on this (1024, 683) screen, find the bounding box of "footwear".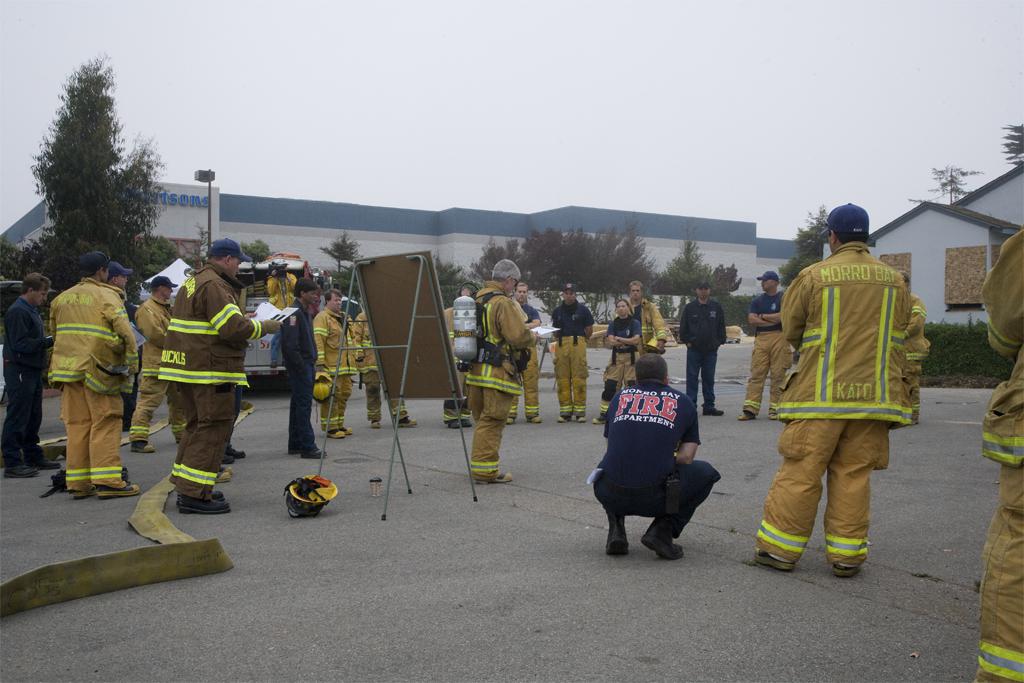
Bounding box: l=559, t=415, r=572, b=426.
